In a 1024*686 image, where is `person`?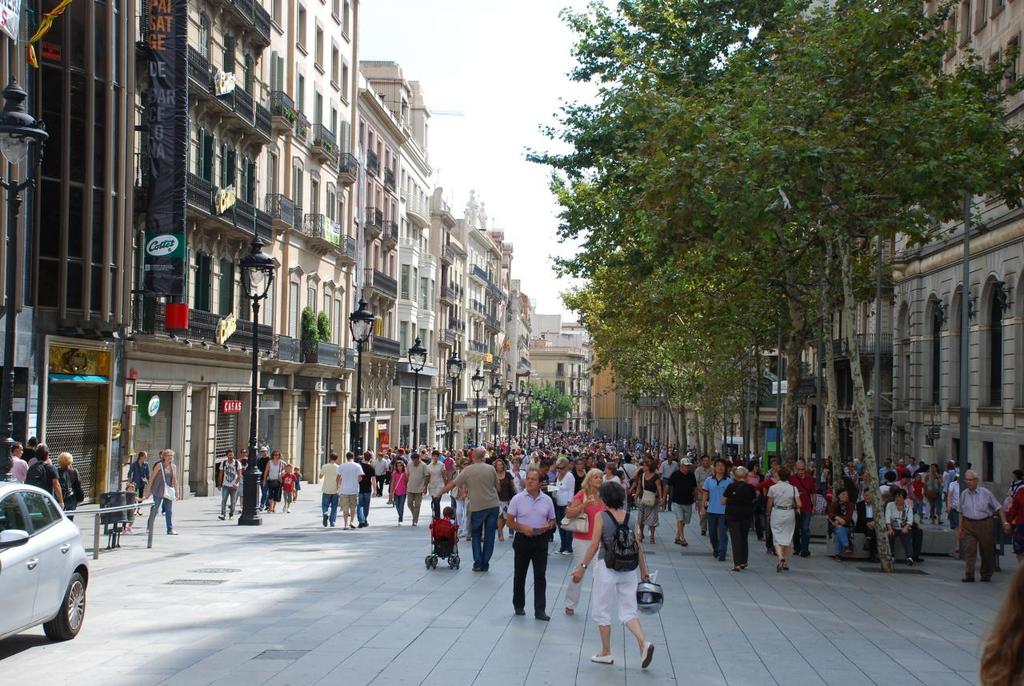
{"left": 122, "top": 482, "right": 145, "bottom": 536}.
